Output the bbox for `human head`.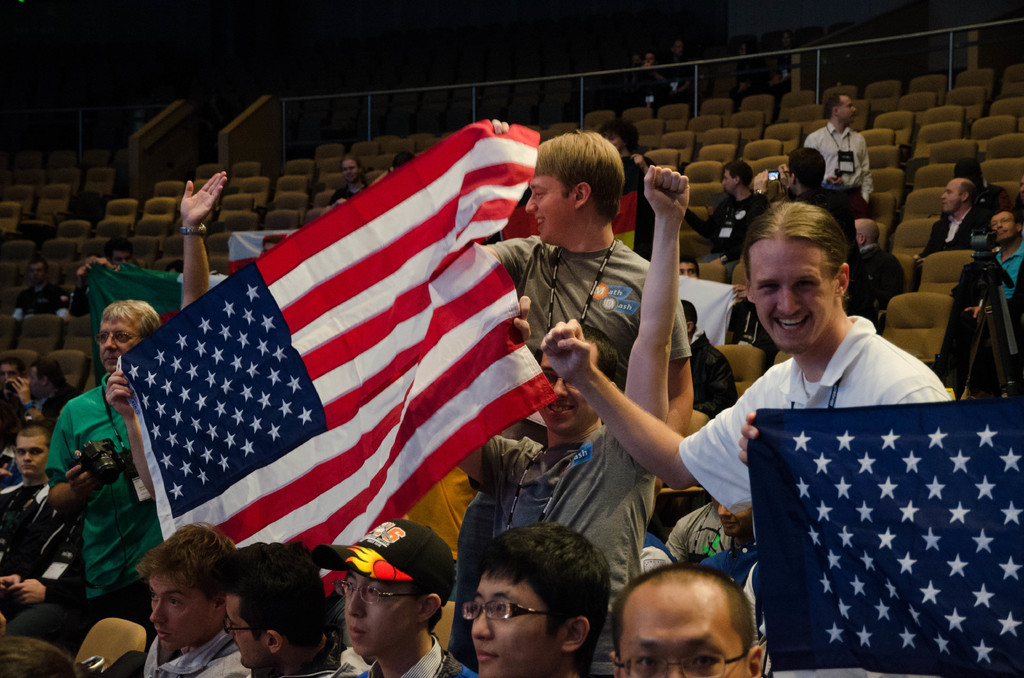
675/40/684/53.
